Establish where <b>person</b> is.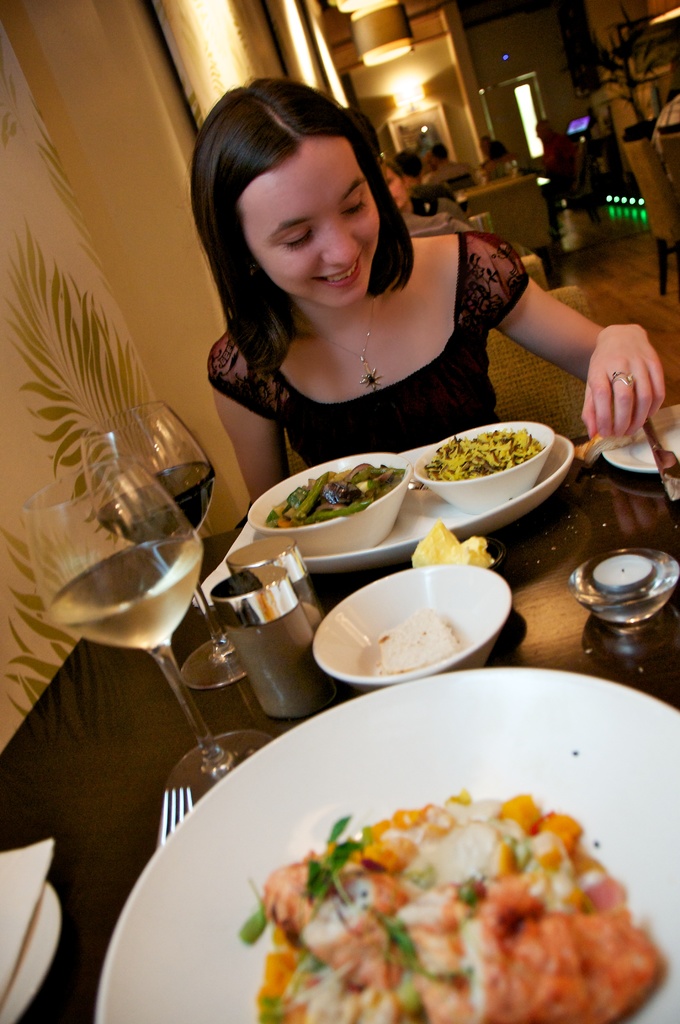
Established at l=158, t=110, r=586, b=474.
